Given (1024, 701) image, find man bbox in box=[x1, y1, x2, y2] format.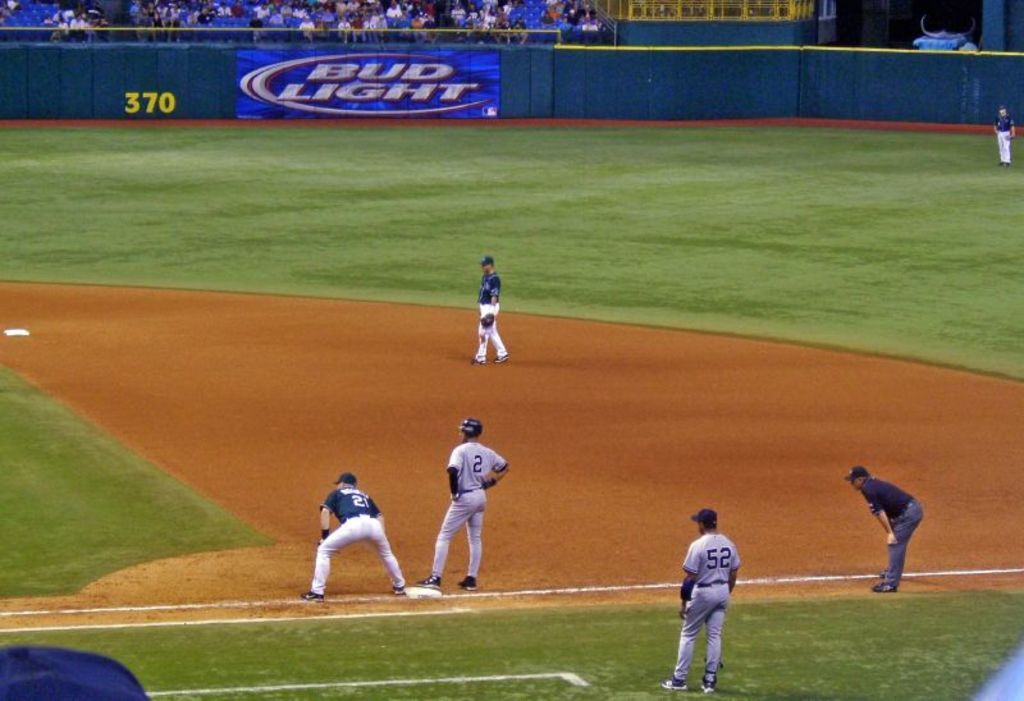
box=[658, 509, 741, 696].
